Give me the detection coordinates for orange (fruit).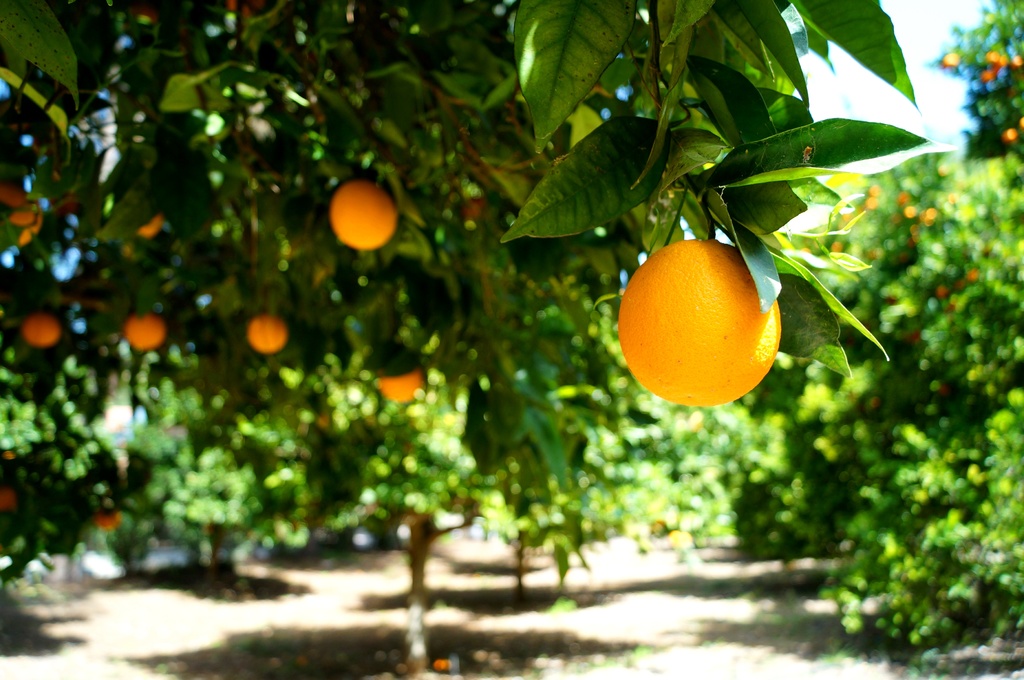
Rect(325, 177, 396, 251).
